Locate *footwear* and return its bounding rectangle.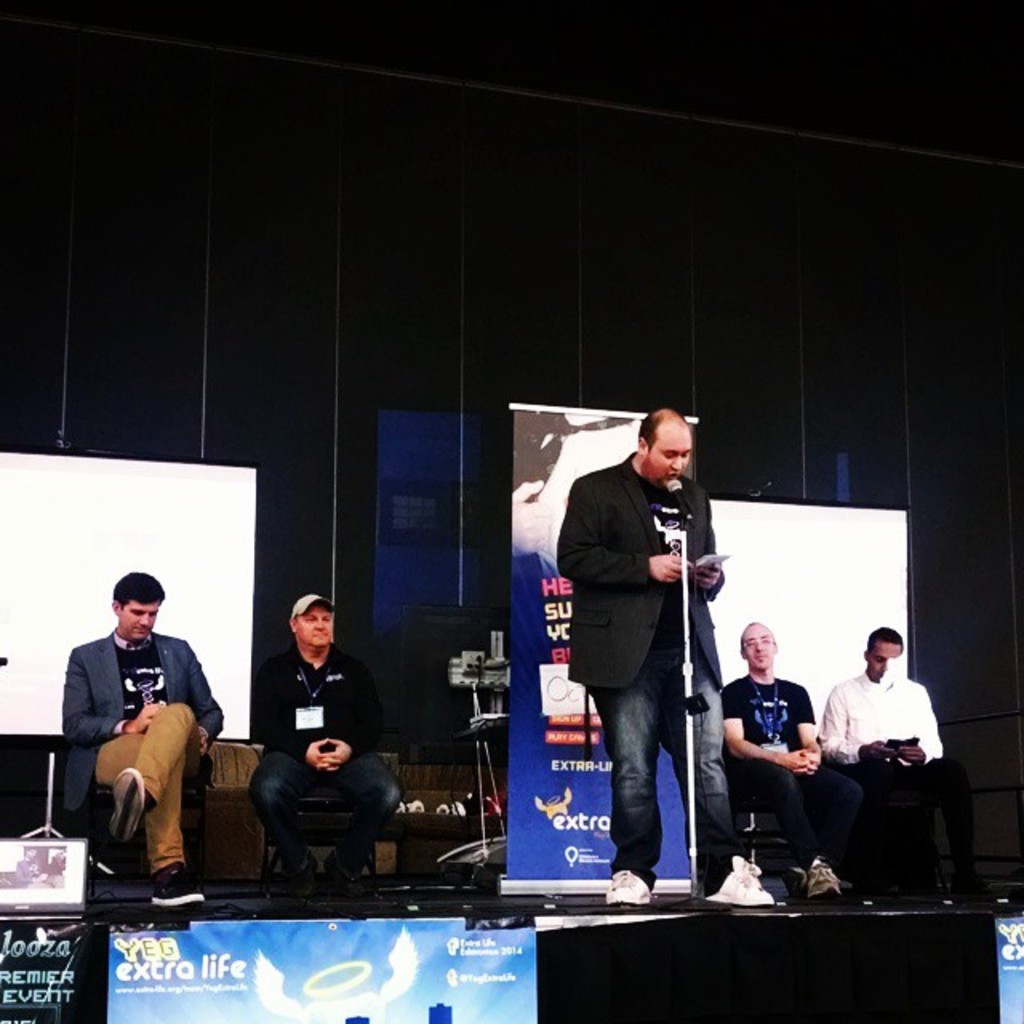
{"x1": 146, "y1": 861, "x2": 208, "y2": 902}.
